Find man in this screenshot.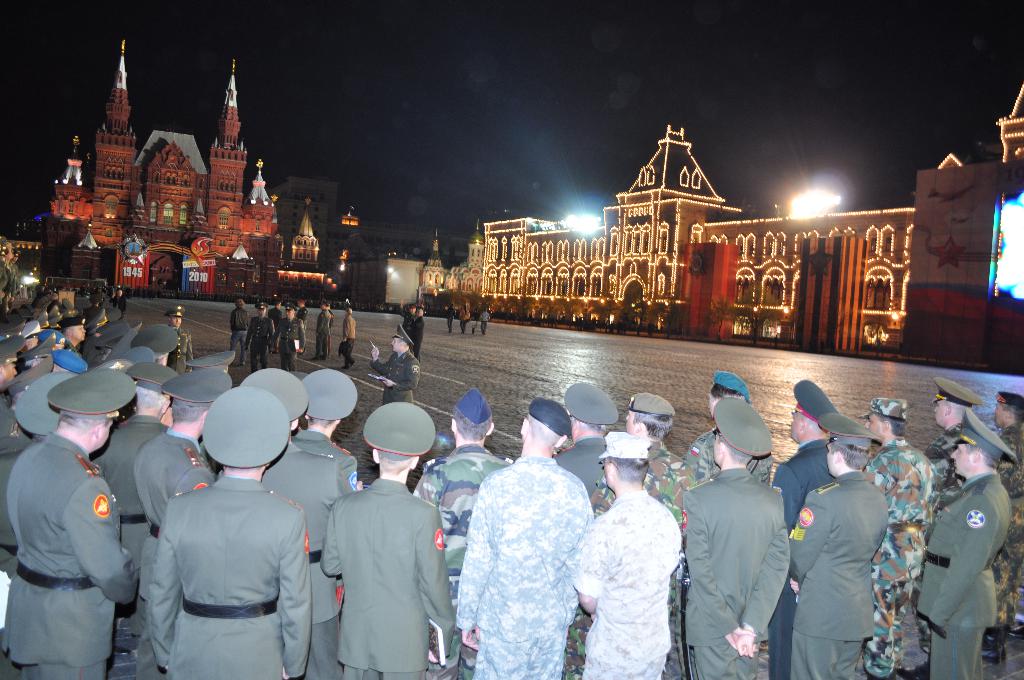
The bounding box for man is [x1=552, y1=376, x2=620, y2=483].
